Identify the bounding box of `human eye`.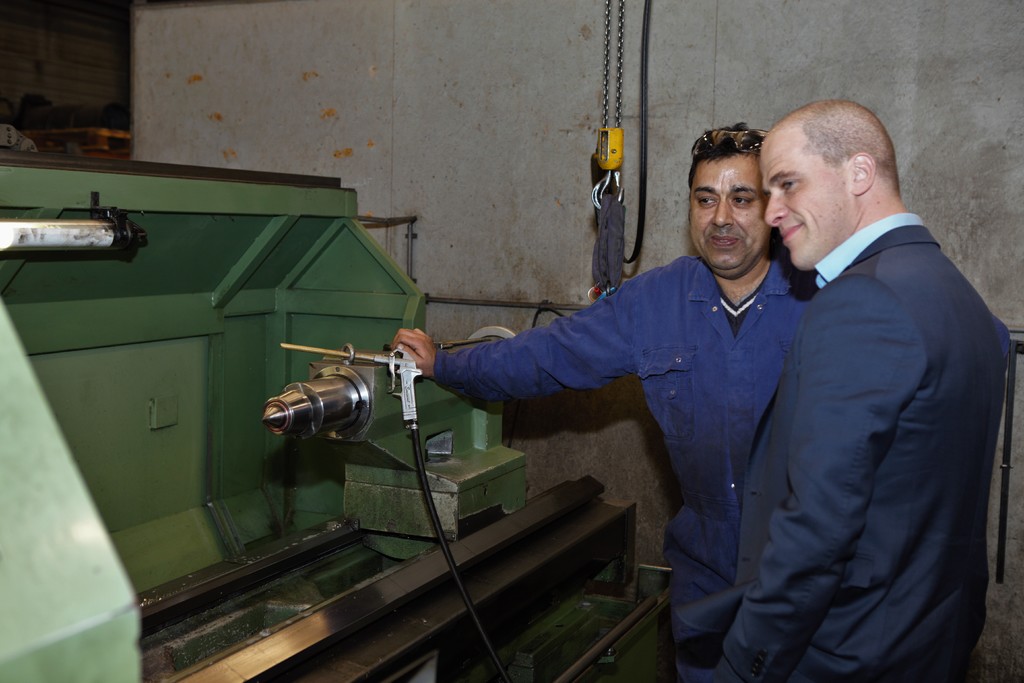
rect(774, 178, 803, 197).
